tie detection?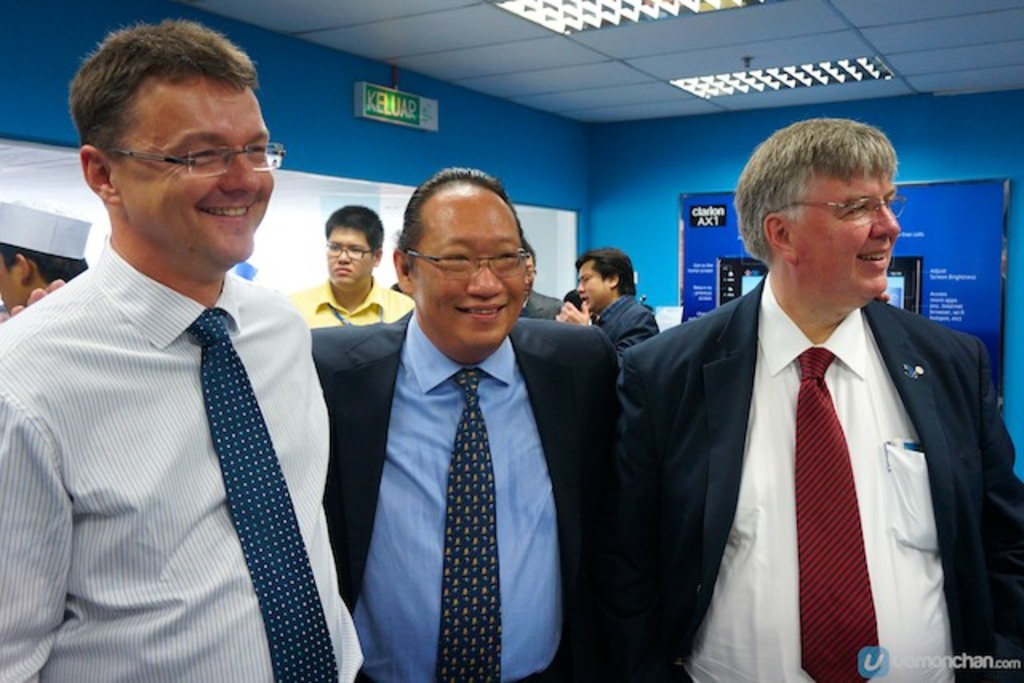
bbox=[437, 366, 504, 681]
